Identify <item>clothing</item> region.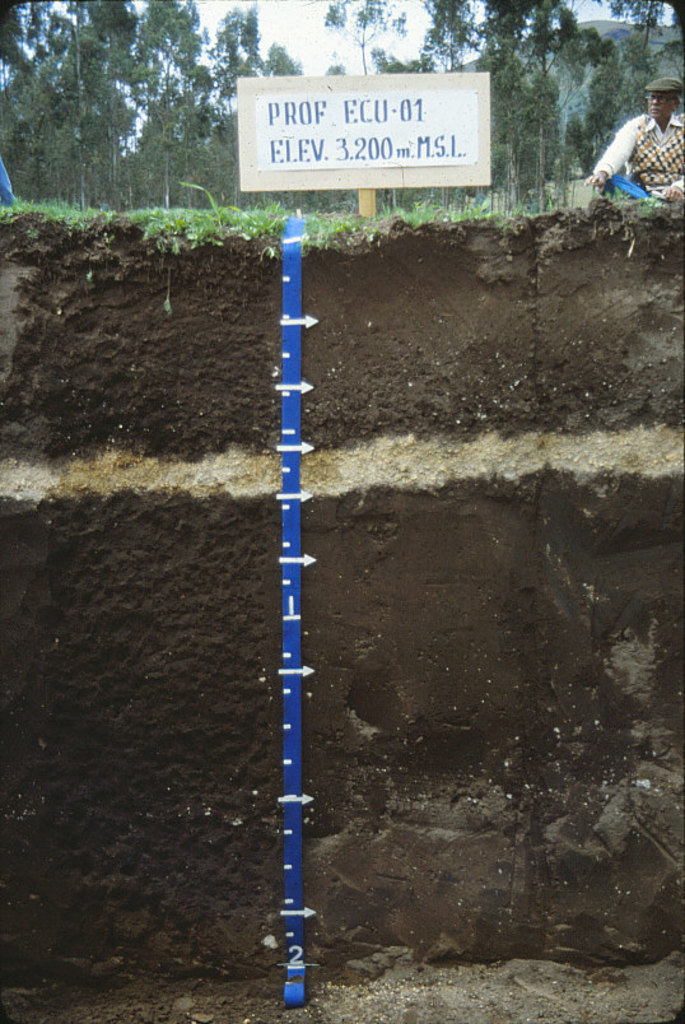
Region: 598, 96, 675, 195.
